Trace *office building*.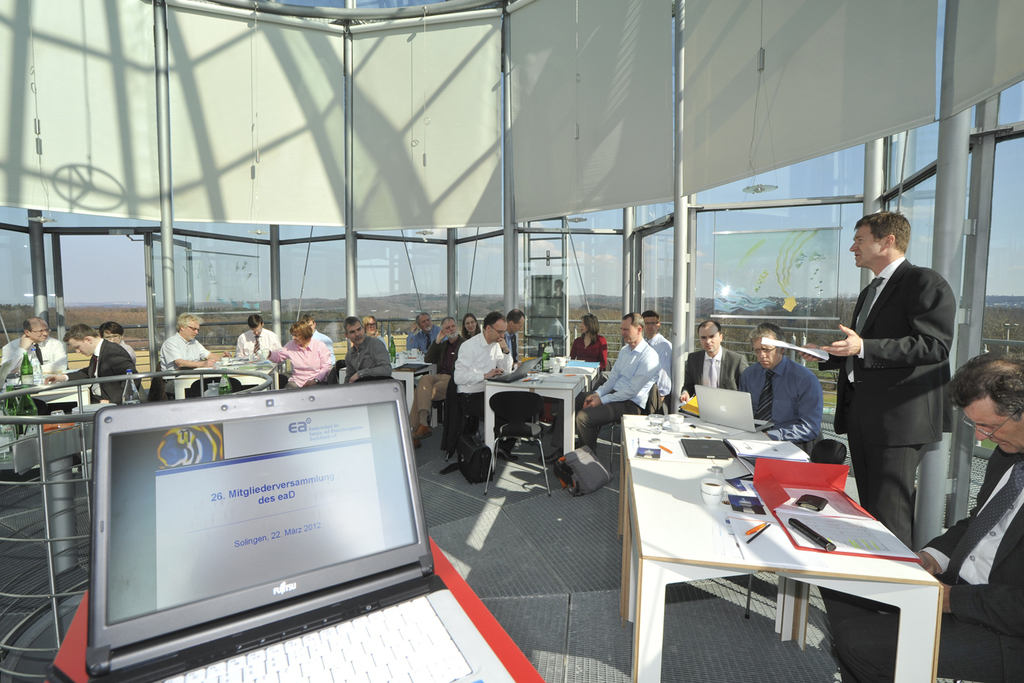
Traced to crop(6, 75, 882, 682).
